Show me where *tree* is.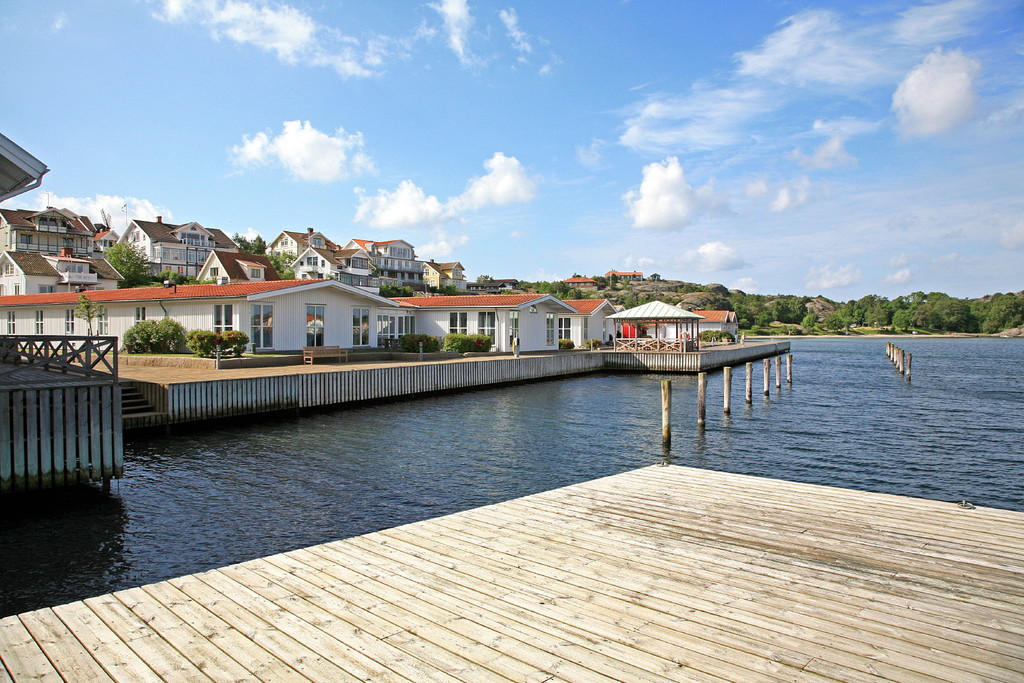
*tree* is at l=772, t=299, r=808, b=322.
